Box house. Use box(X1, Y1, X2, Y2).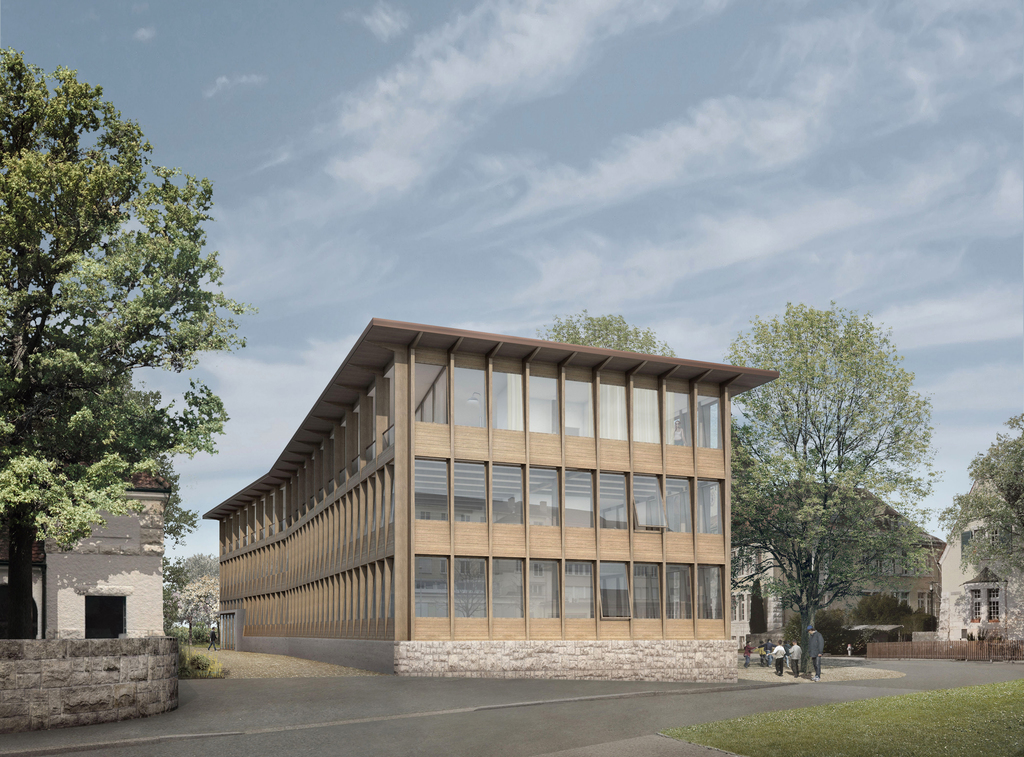
box(5, 496, 169, 649).
